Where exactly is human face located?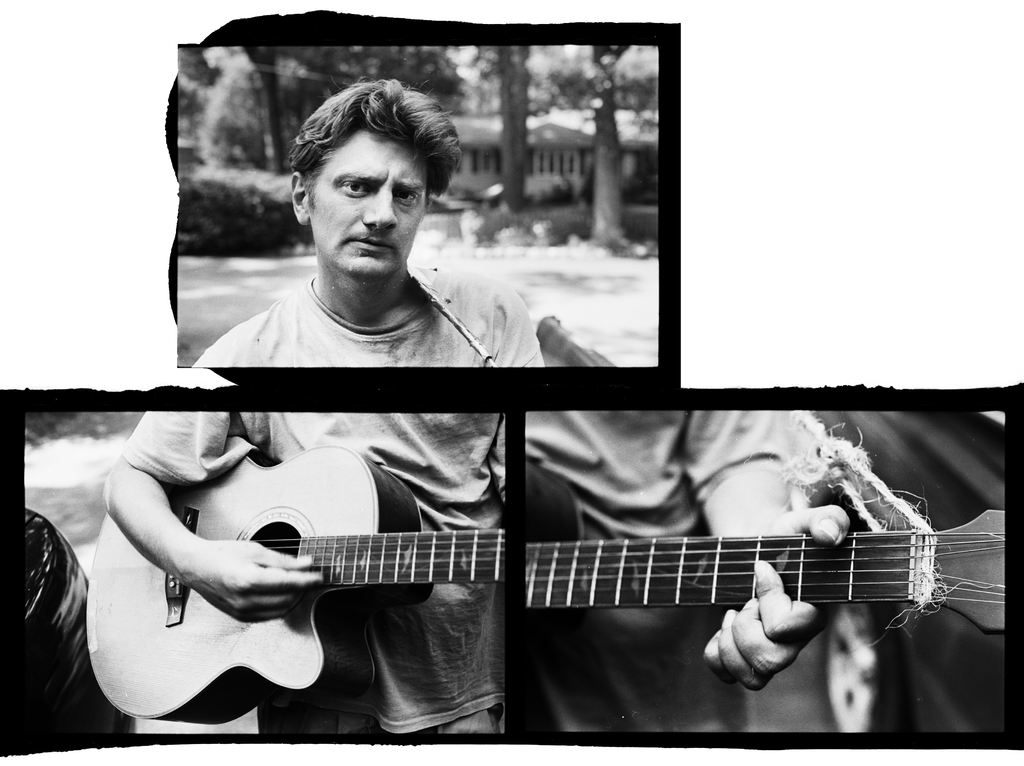
Its bounding box is box=[308, 133, 432, 279].
